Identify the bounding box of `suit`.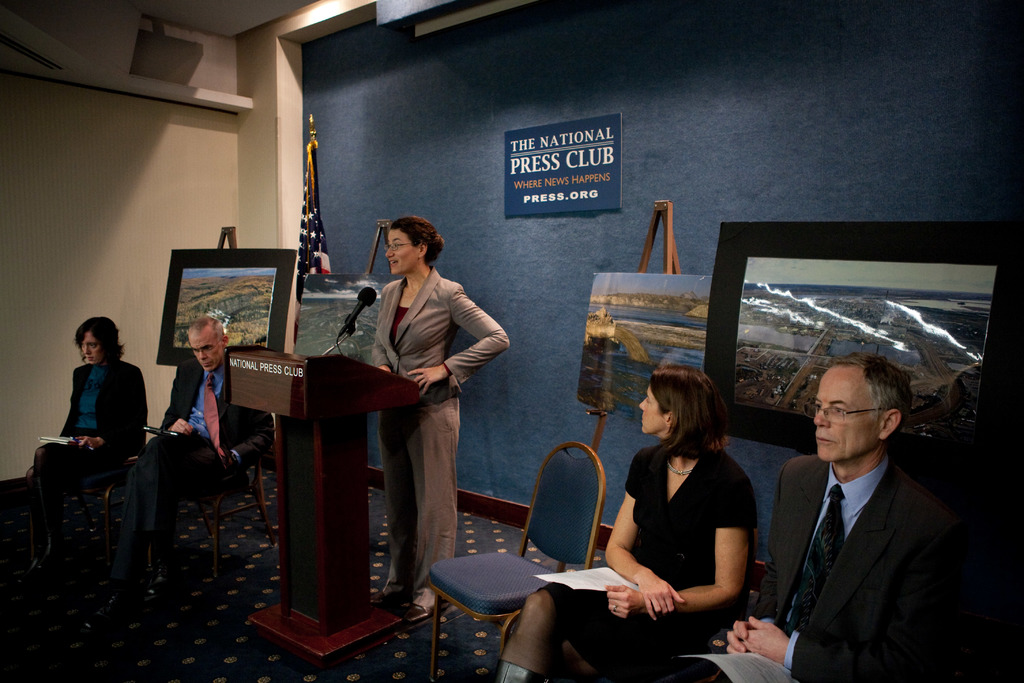
box(124, 352, 278, 572).
